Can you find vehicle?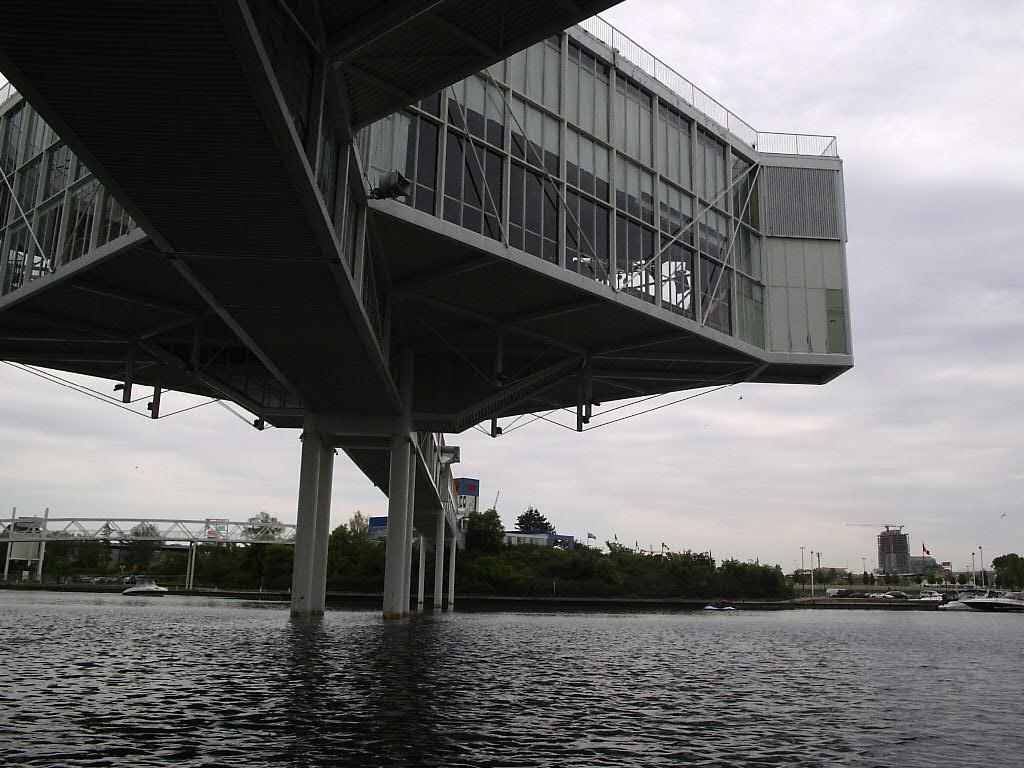
Yes, bounding box: select_region(117, 572, 164, 599).
